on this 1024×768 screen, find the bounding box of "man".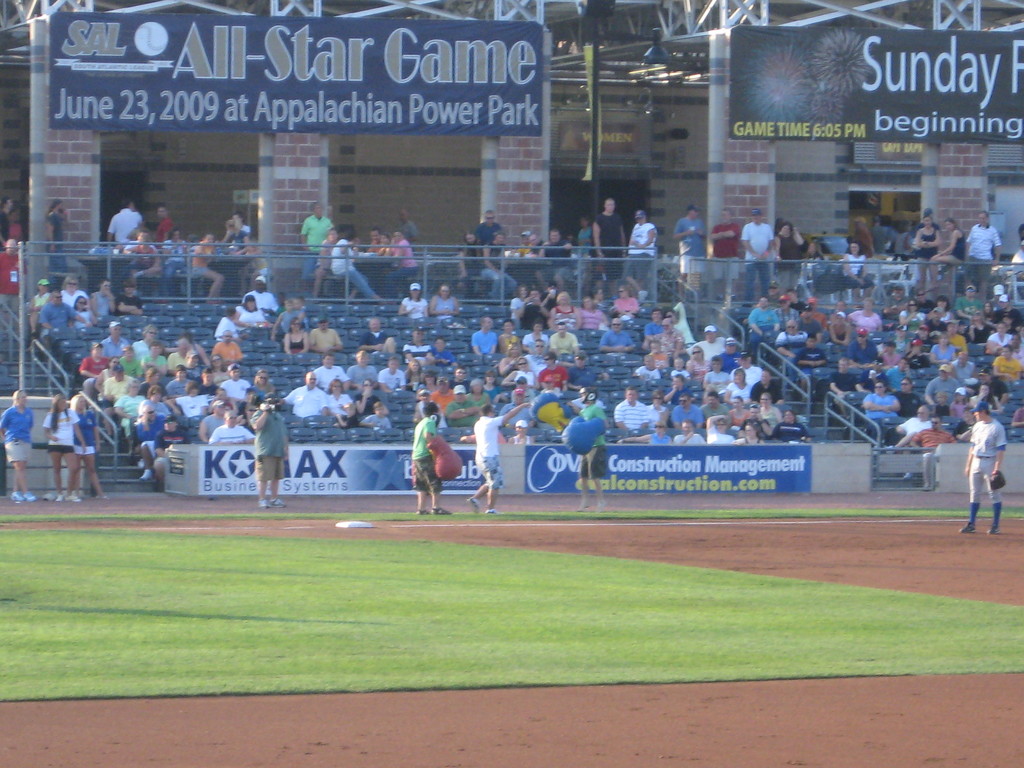
Bounding box: select_region(523, 232, 545, 257).
